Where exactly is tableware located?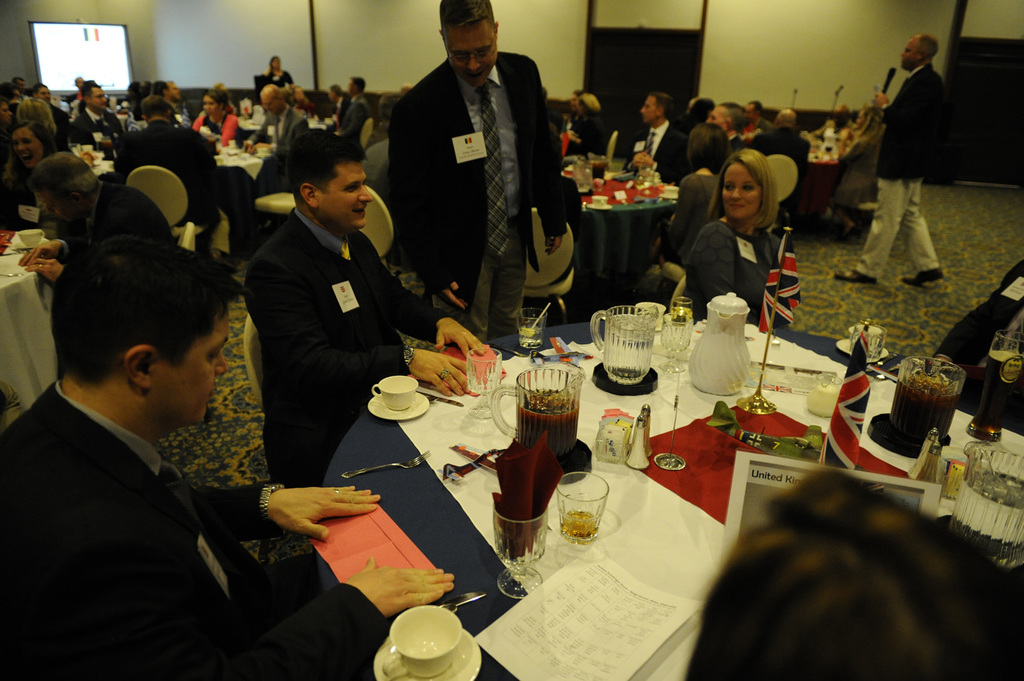
Its bounding box is x1=373, y1=603, x2=480, y2=680.
